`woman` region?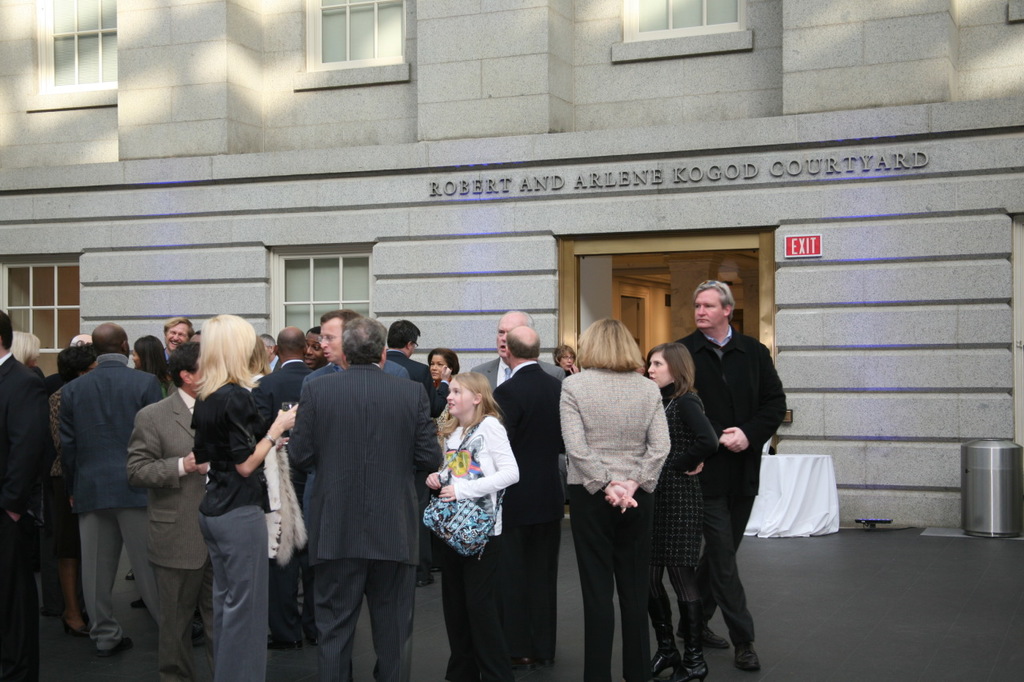
pyautogui.locateOnScreen(426, 344, 466, 471)
